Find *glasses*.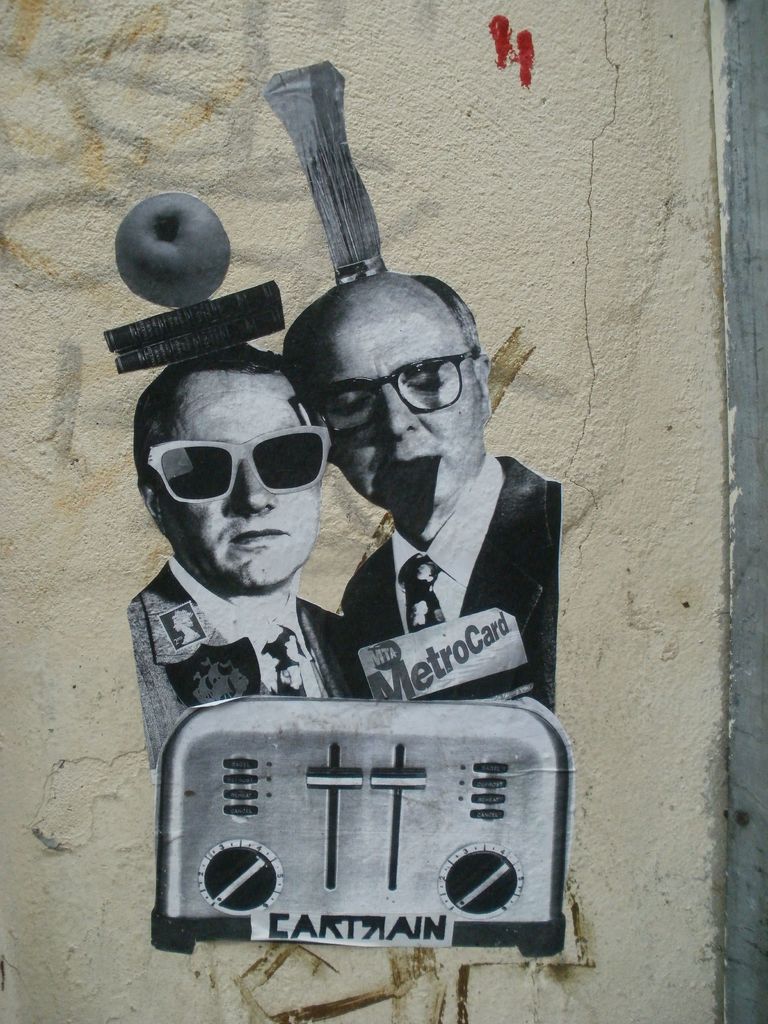
285/343/489/424.
